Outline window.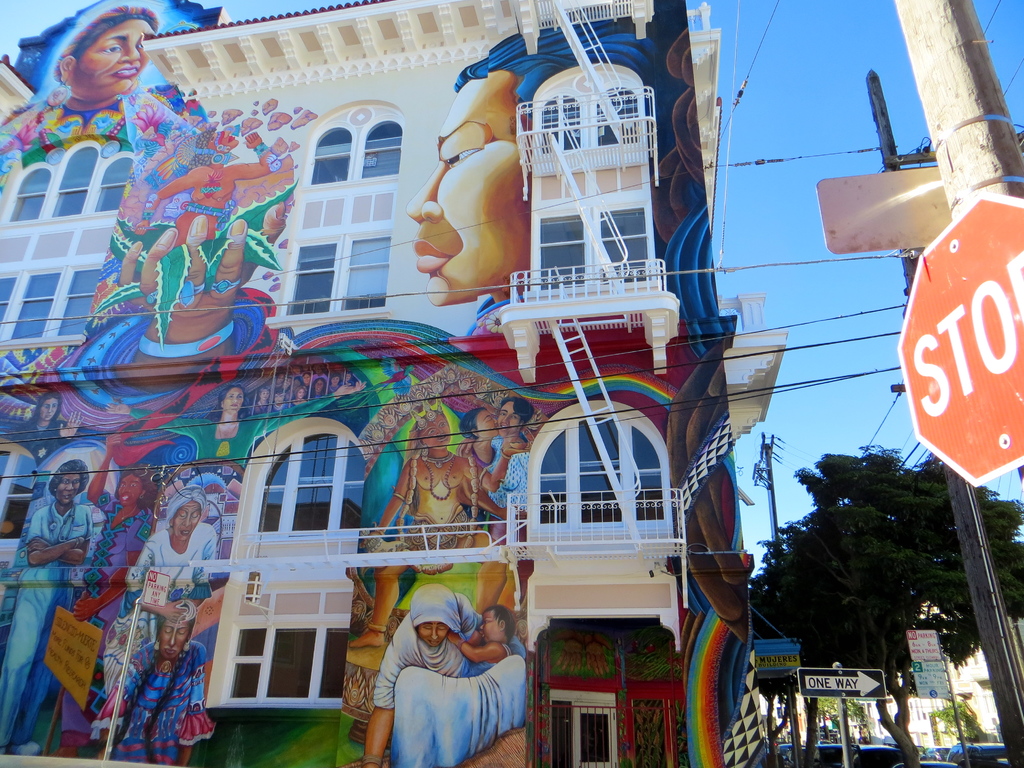
Outline: 285 239 339 314.
